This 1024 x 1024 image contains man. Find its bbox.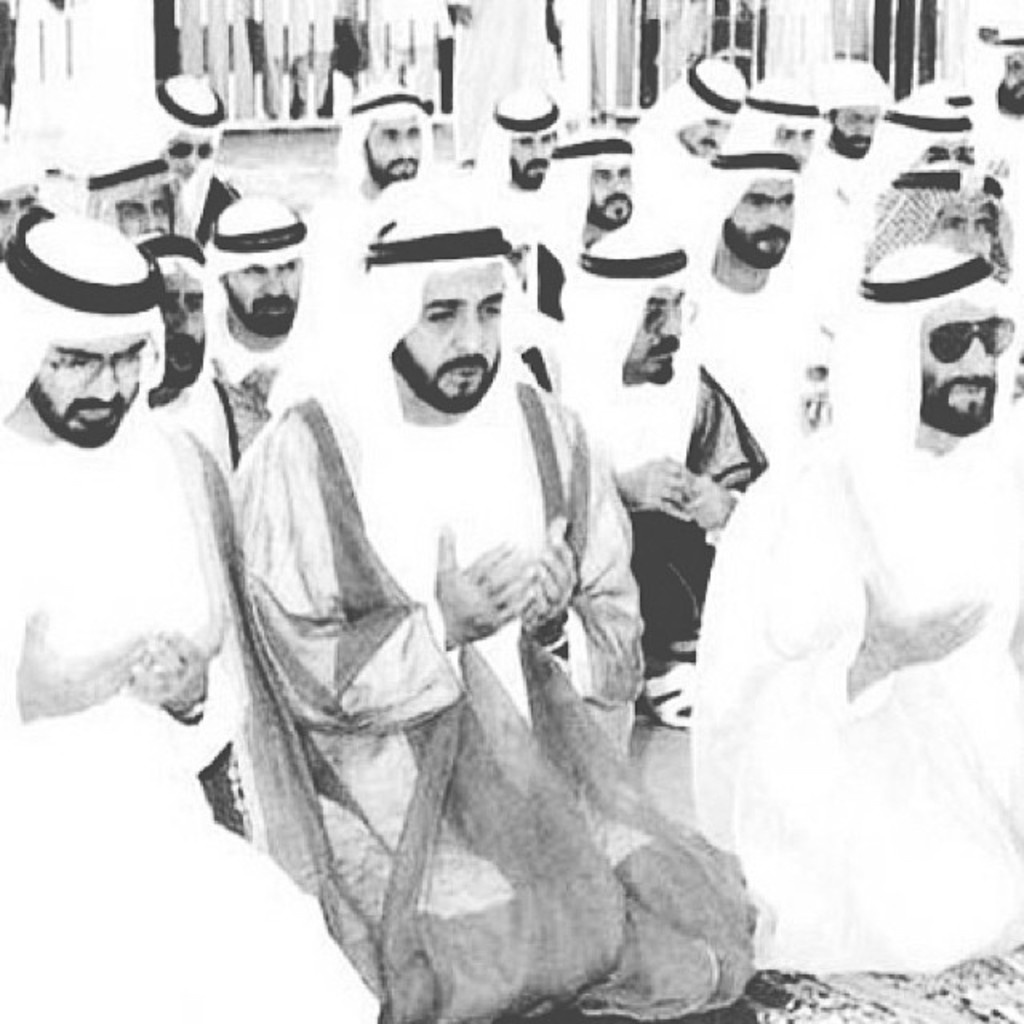
x1=50 y1=102 x2=186 y2=234.
